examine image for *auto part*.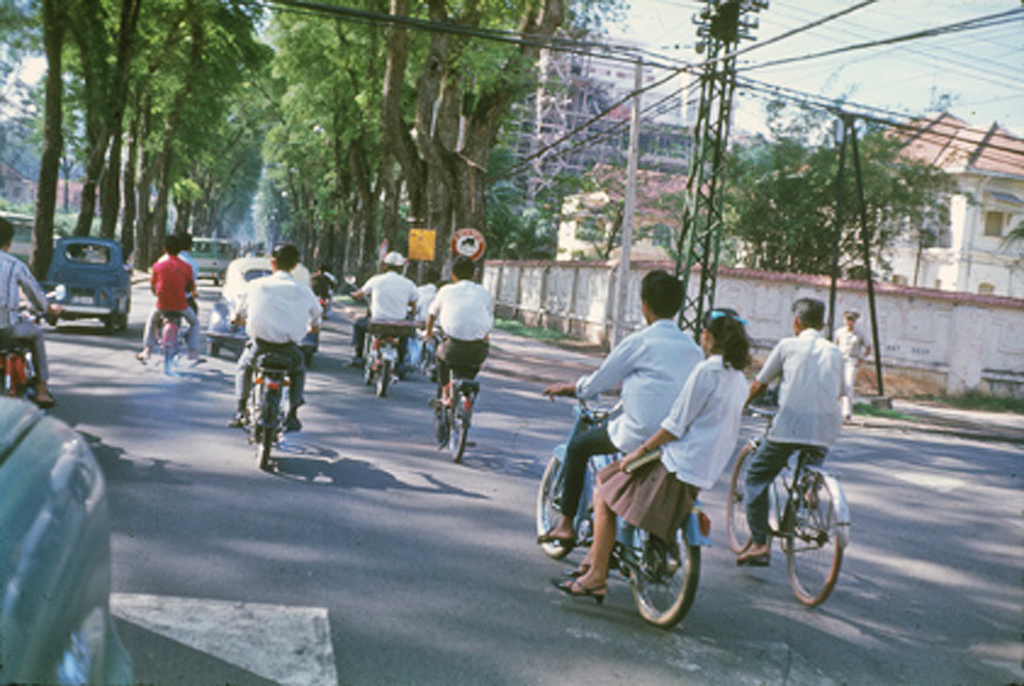
Examination result: 434:387:473:454.
